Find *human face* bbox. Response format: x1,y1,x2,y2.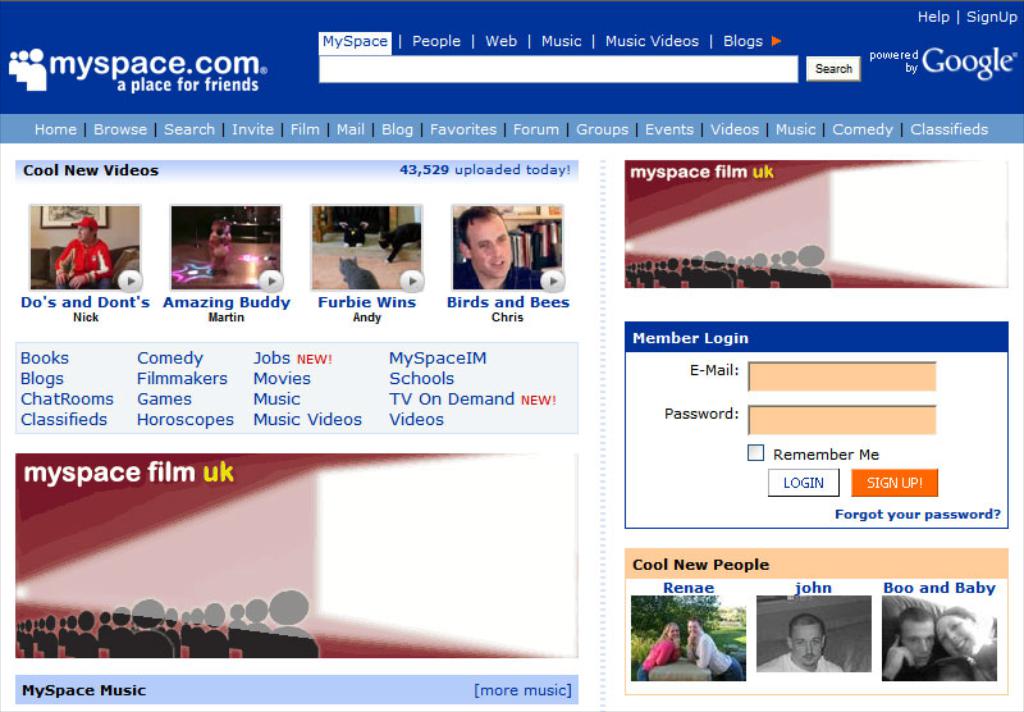
792,624,826,667.
